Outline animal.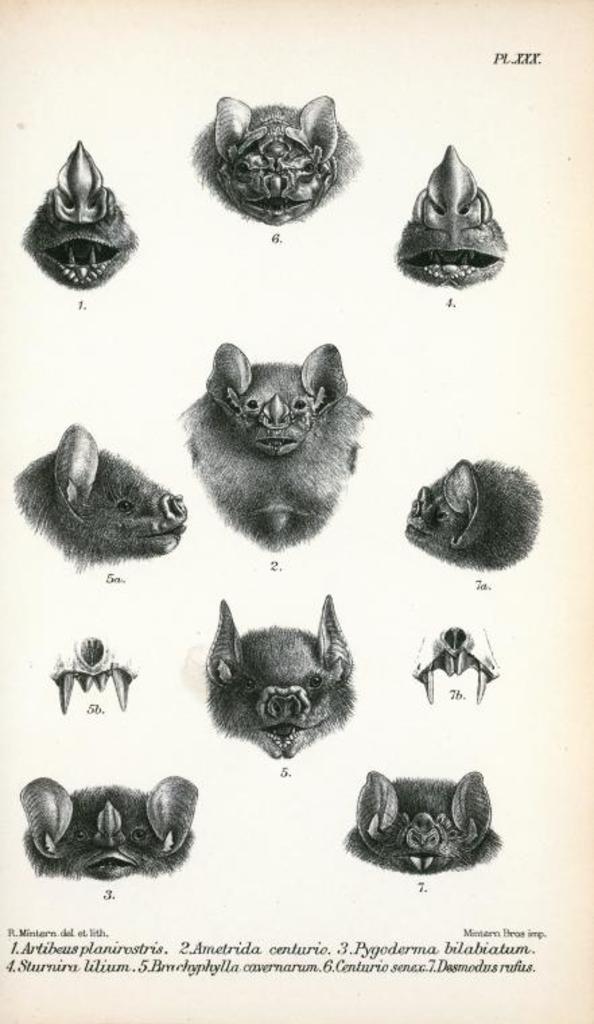
Outline: 339, 768, 505, 877.
